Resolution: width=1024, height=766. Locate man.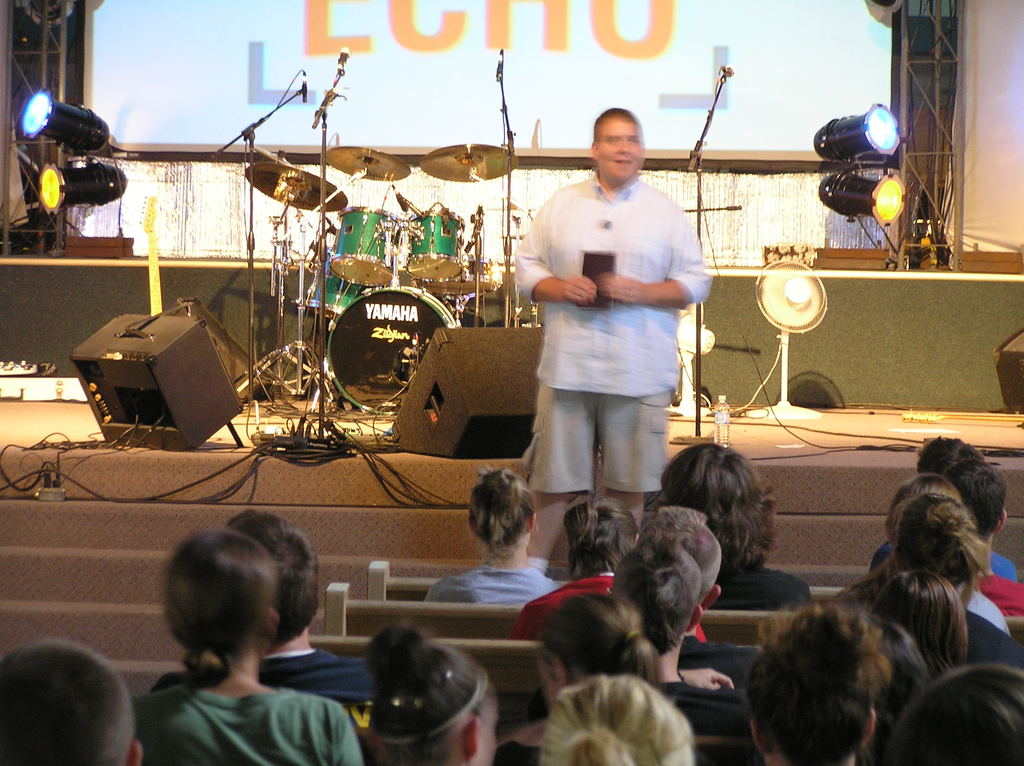
[511, 86, 716, 584].
